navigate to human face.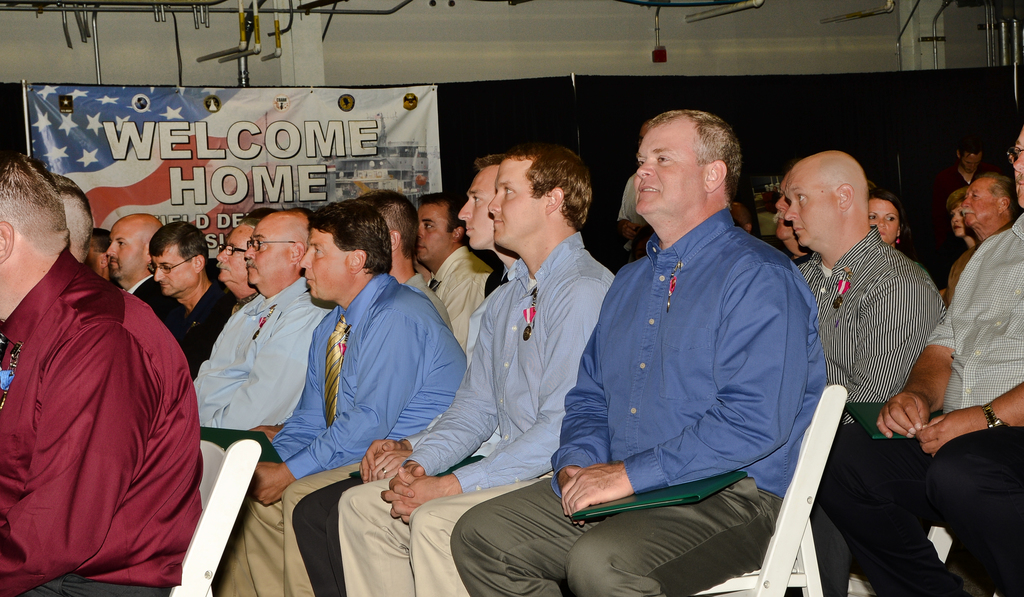
Navigation target: bbox=(150, 246, 192, 292).
